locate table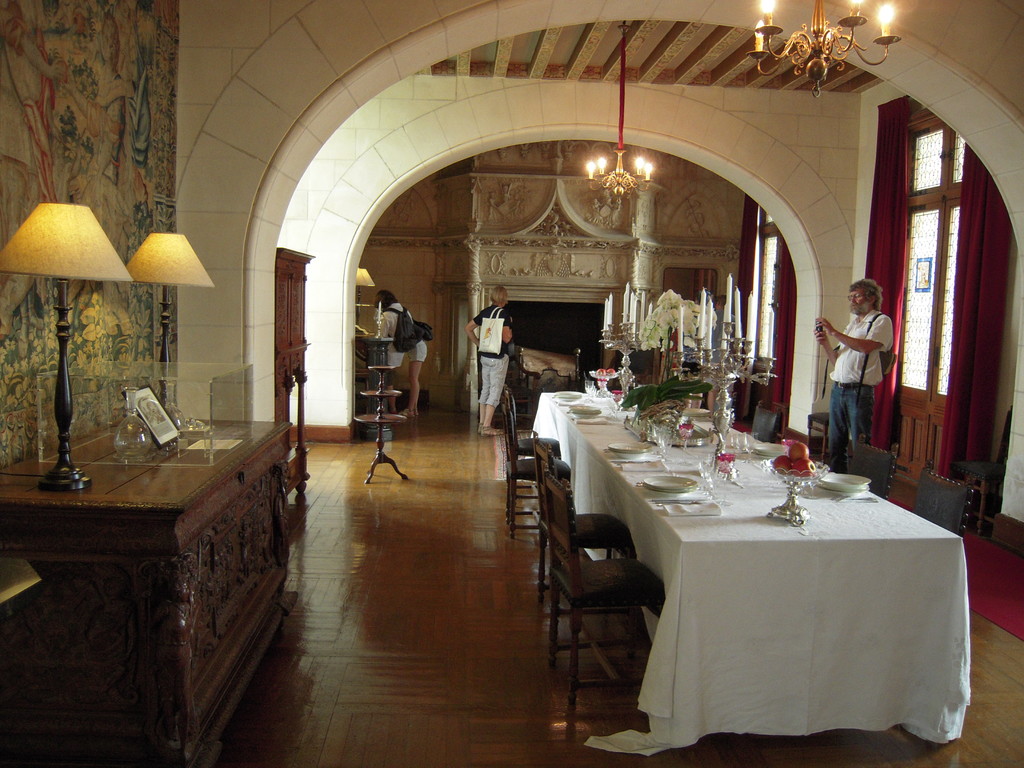
x1=348, y1=365, x2=405, y2=486
